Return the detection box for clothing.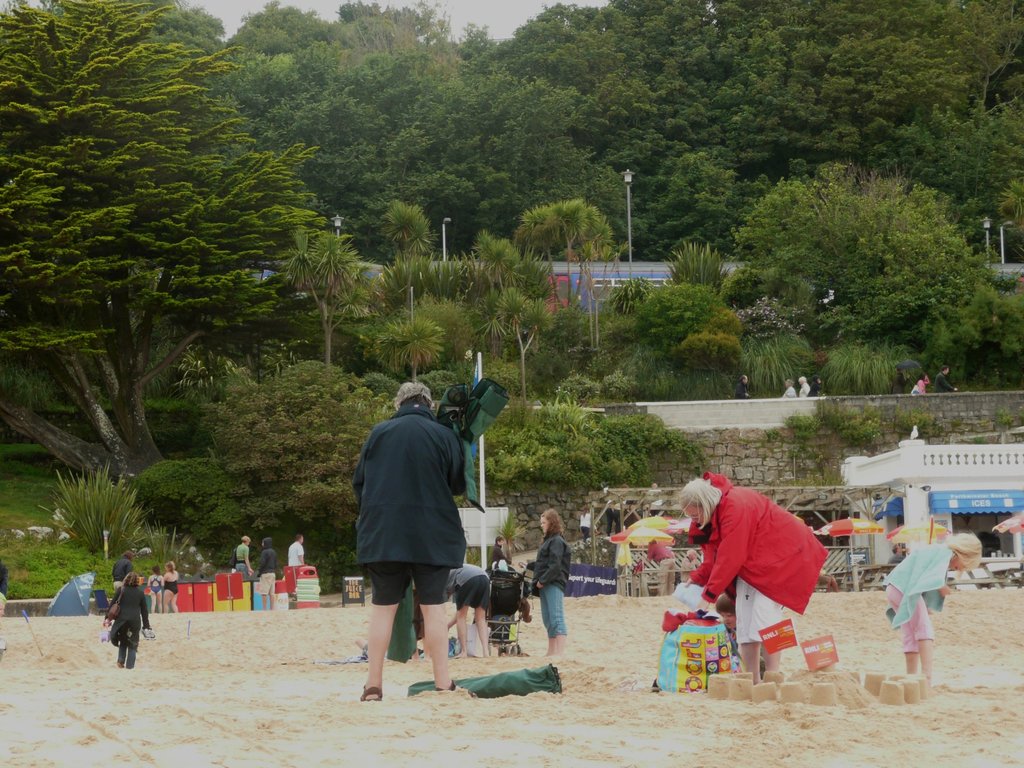
796, 381, 811, 396.
